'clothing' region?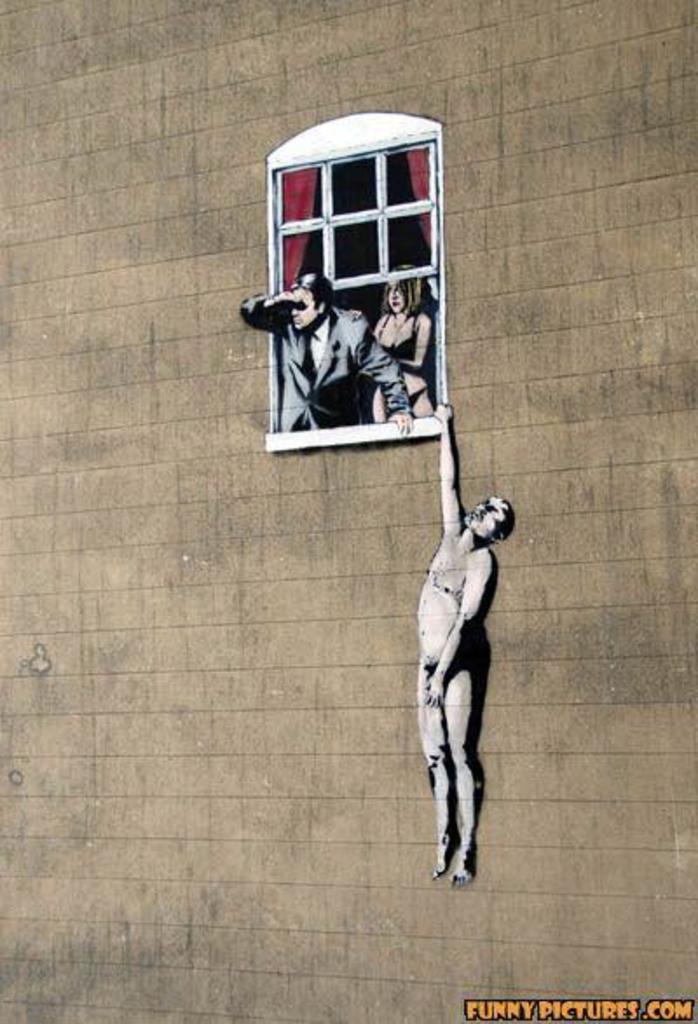
[x1=379, y1=319, x2=443, y2=379]
